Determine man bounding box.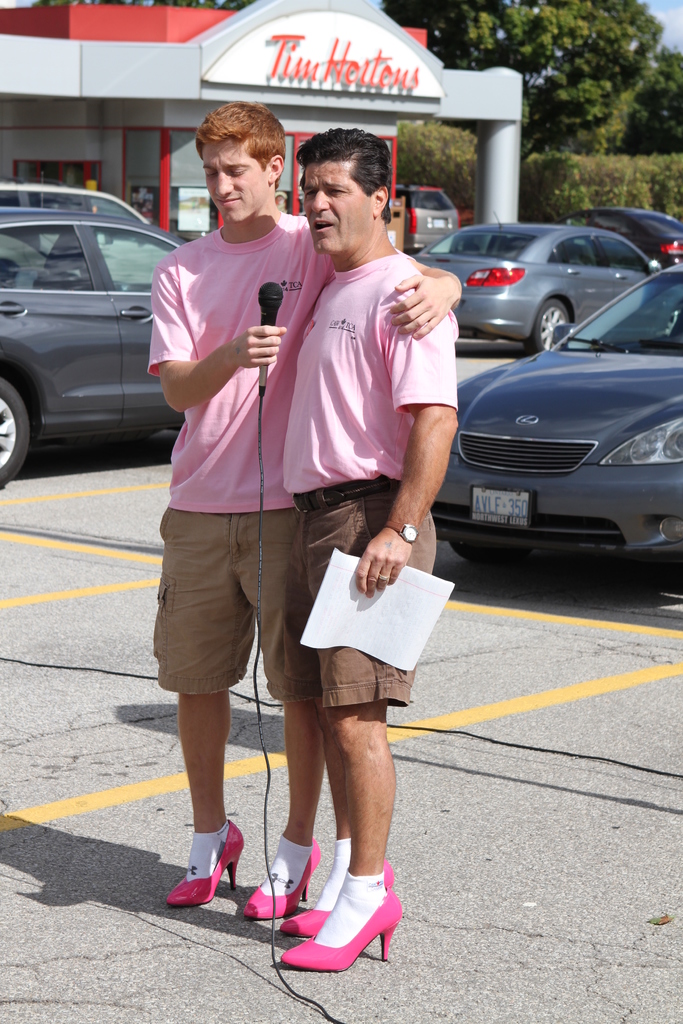
Determined: <bbox>141, 103, 468, 922</bbox>.
